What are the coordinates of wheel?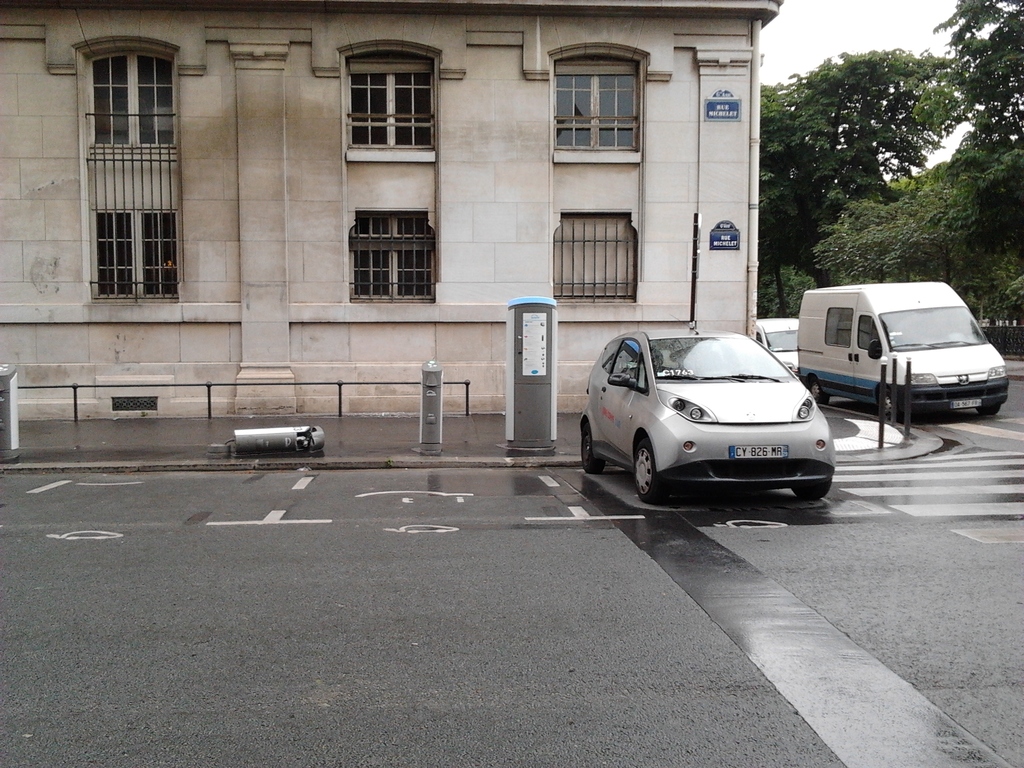
576:435:607:468.
